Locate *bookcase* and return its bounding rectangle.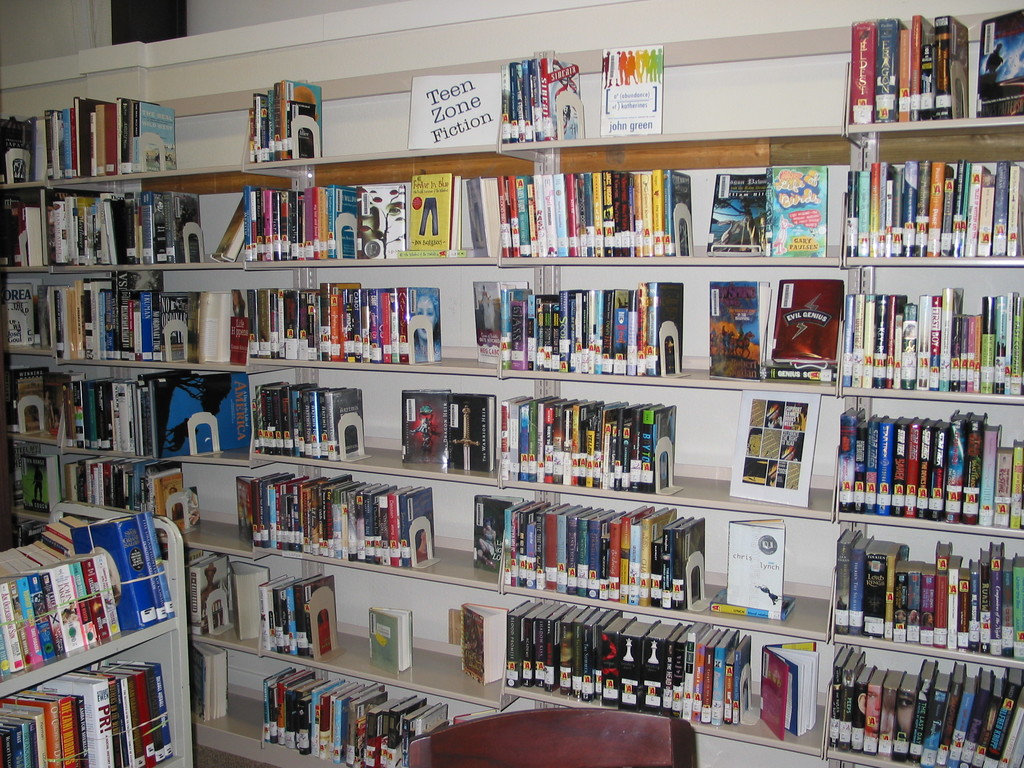
BBox(0, 4, 1018, 767).
